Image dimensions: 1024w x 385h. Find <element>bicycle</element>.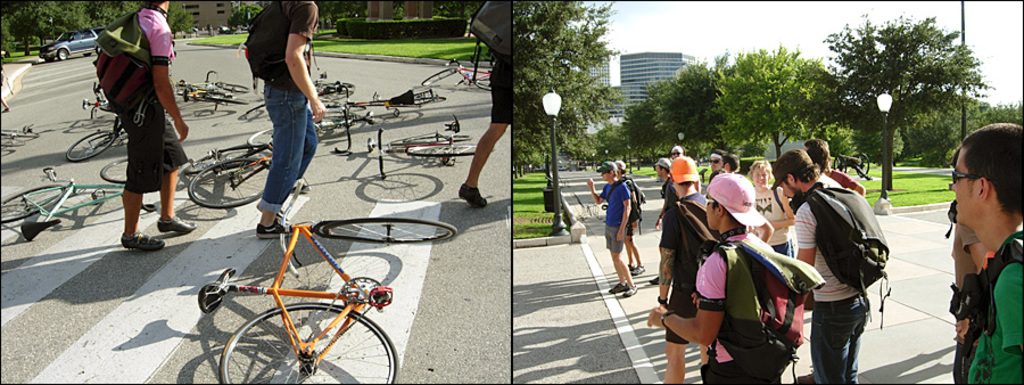
[left=319, top=88, right=426, bottom=149].
